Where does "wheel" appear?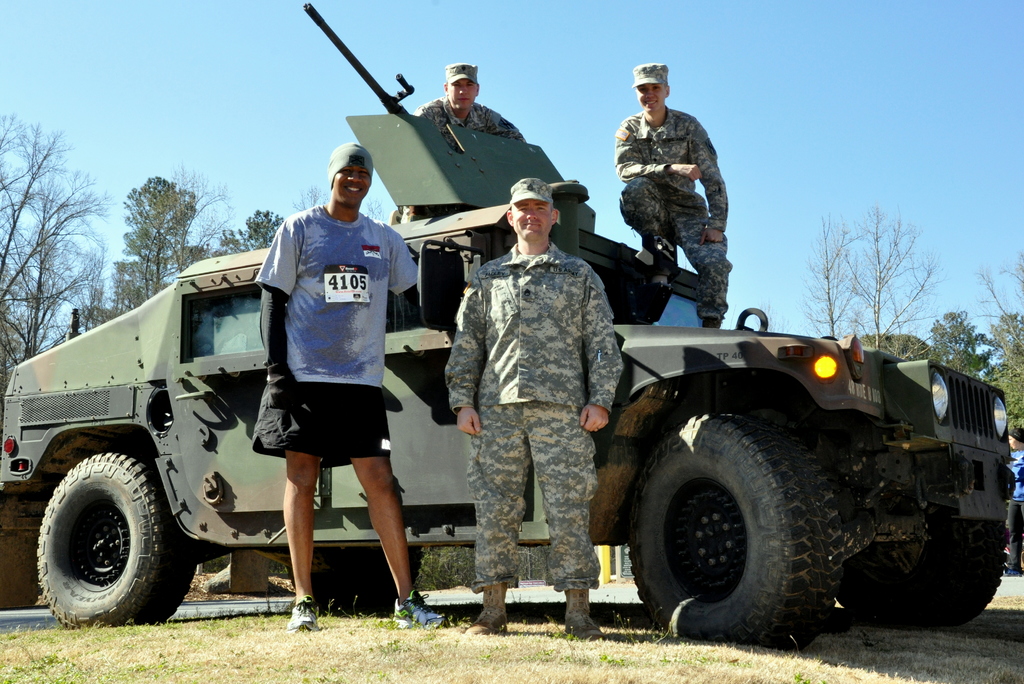
Appears at bbox=(626, 413, 845, 651).
